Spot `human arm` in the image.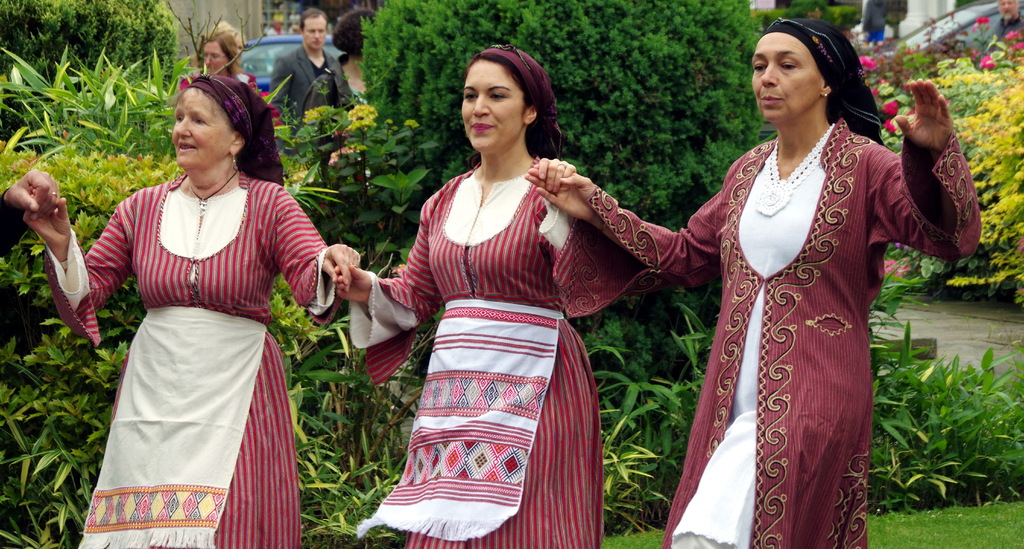
`human arm` found at x1=270 y1=54 x2=291 y2=127.
